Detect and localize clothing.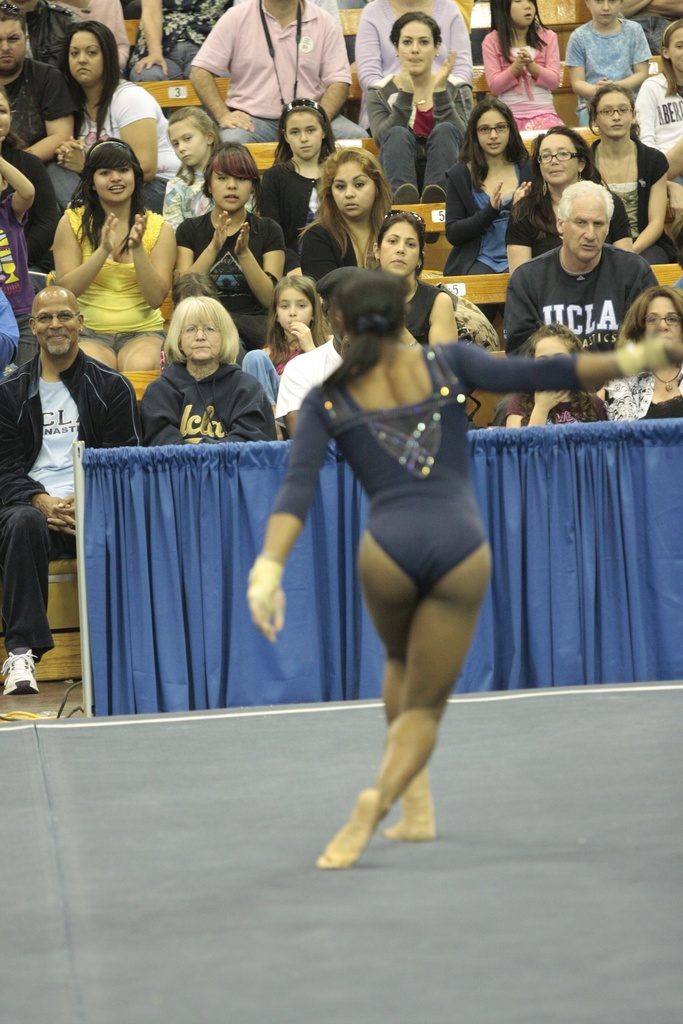
Localized at [292,214,395,285].
